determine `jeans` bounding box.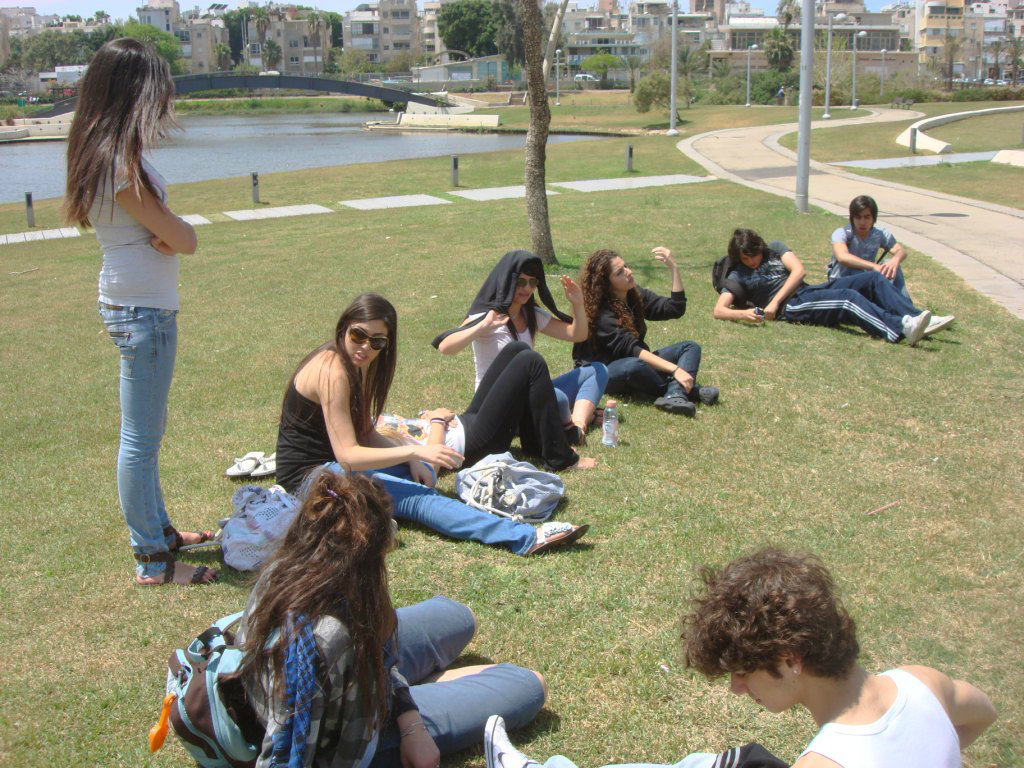
Determined: bbox=(551, 362, 604, 419).
